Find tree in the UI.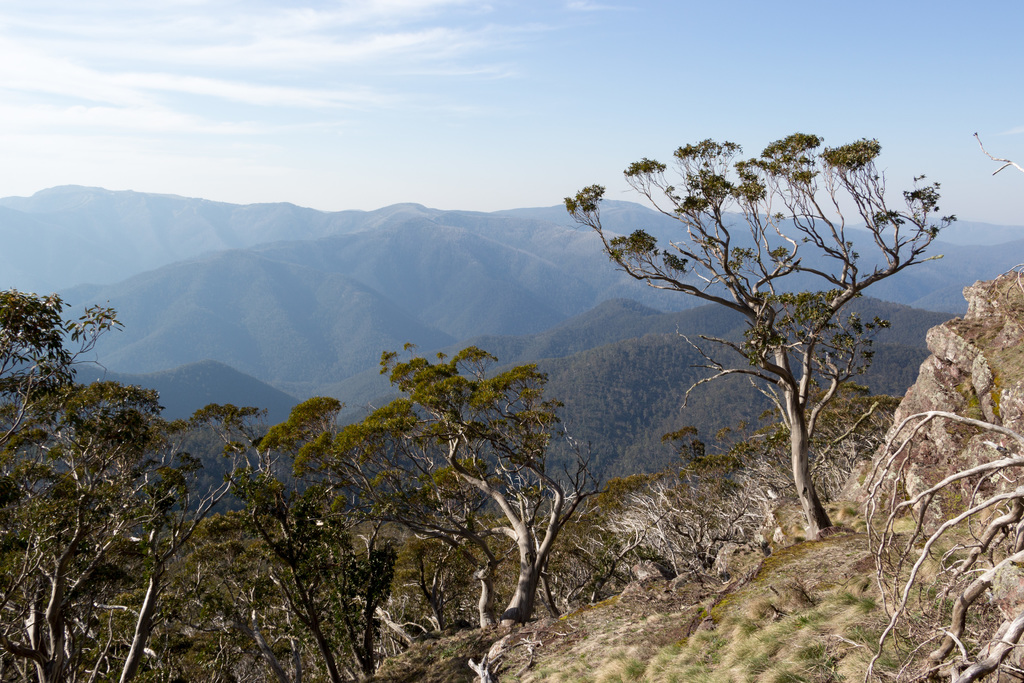
UI element at locate(0, 288, 261, 682).
